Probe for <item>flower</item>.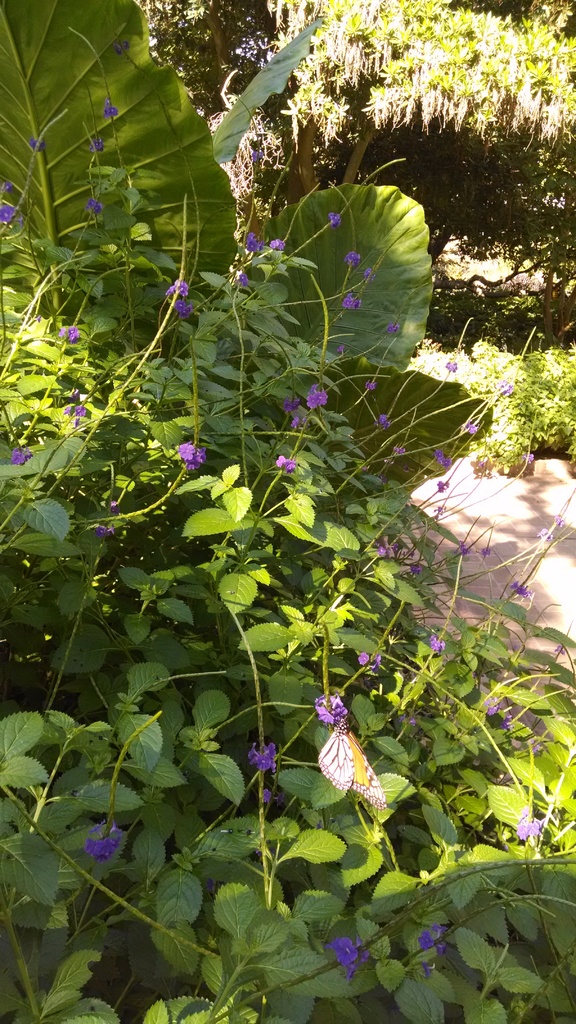
Probe result: [498,712,515,732].
